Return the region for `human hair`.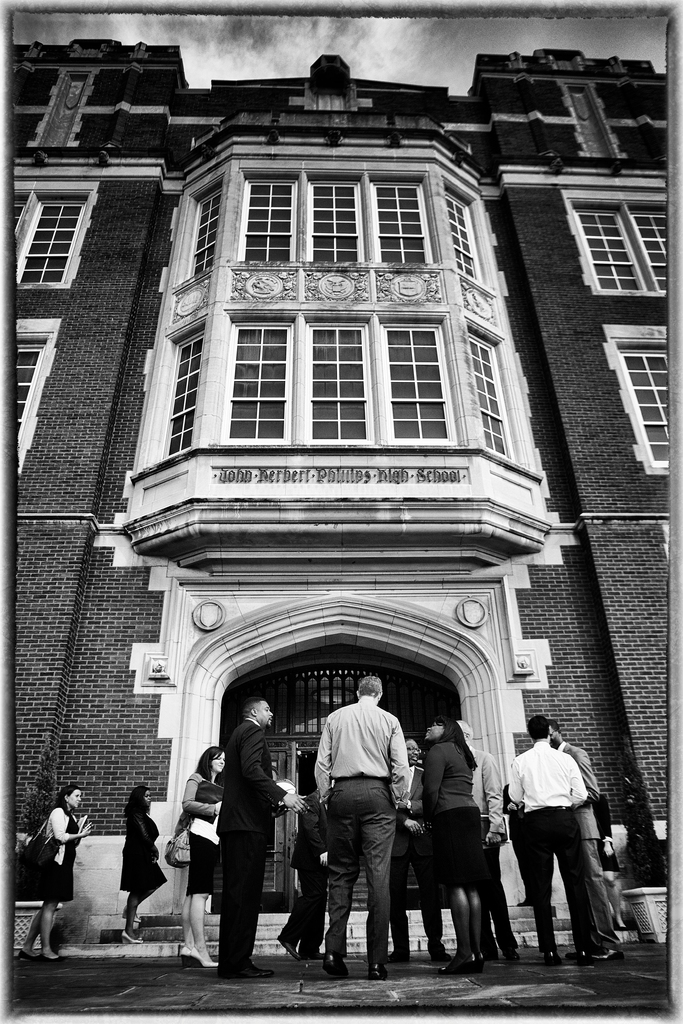
bbox=(357, 675, 381, 696).
